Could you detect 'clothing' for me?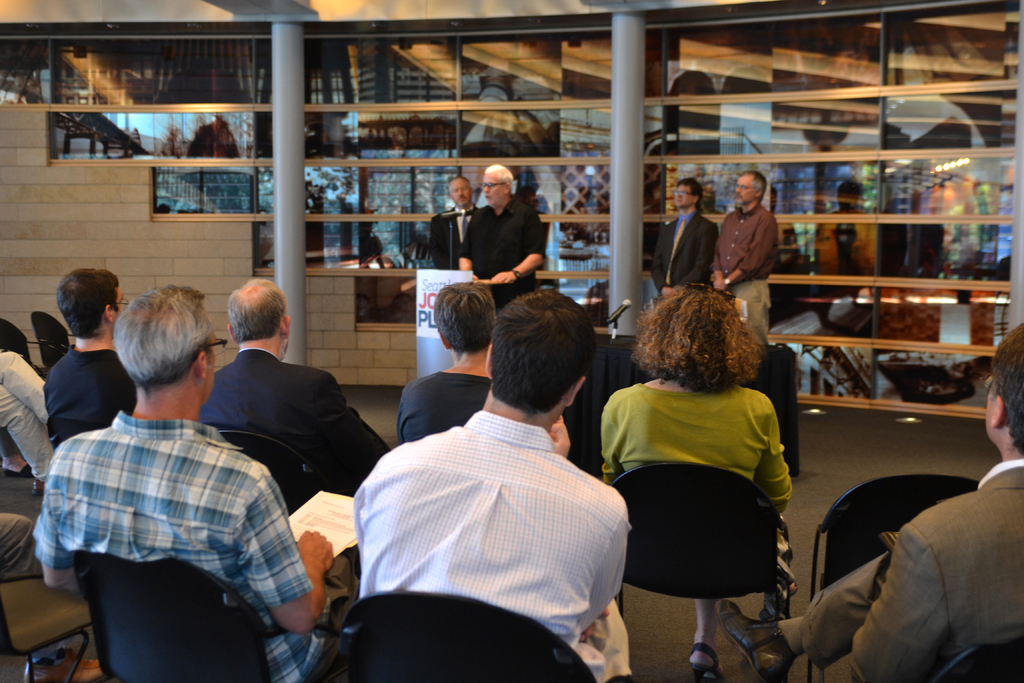
Detection result: {"left": 397, "top": 369, "right": 494, "bottom": 448}.
